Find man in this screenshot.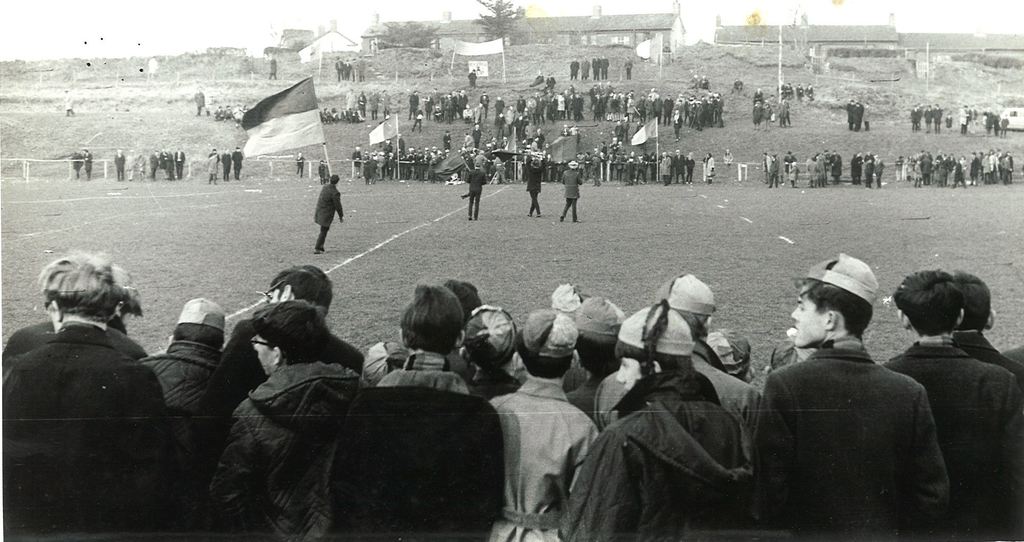
The bounding box for man is bbox=[353, 146, 362, 182].
